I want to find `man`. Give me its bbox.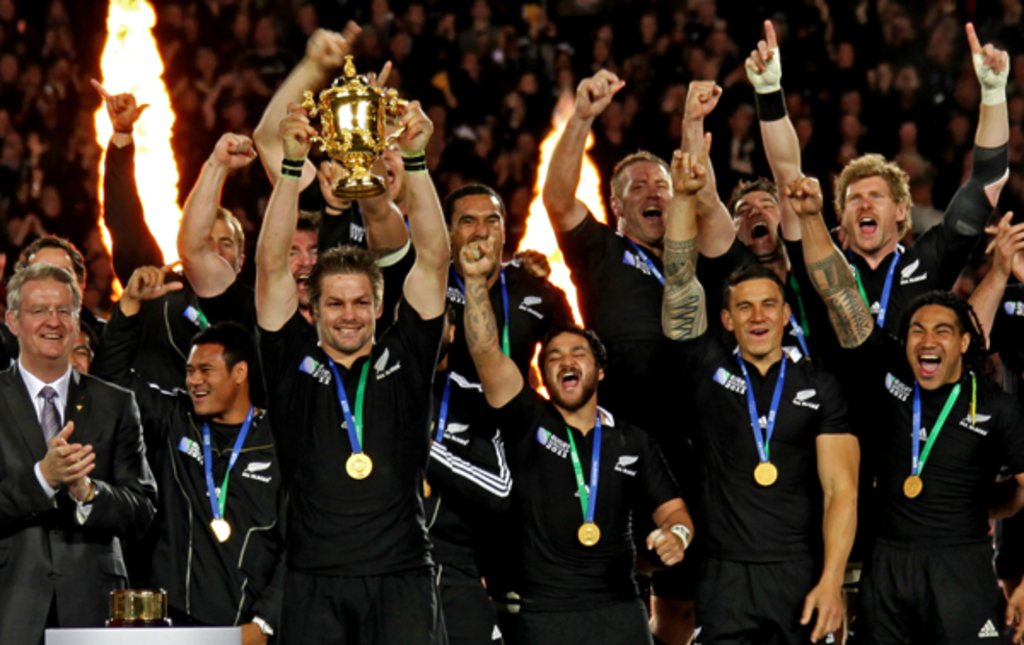
detection(659, 128, 862, 643).
